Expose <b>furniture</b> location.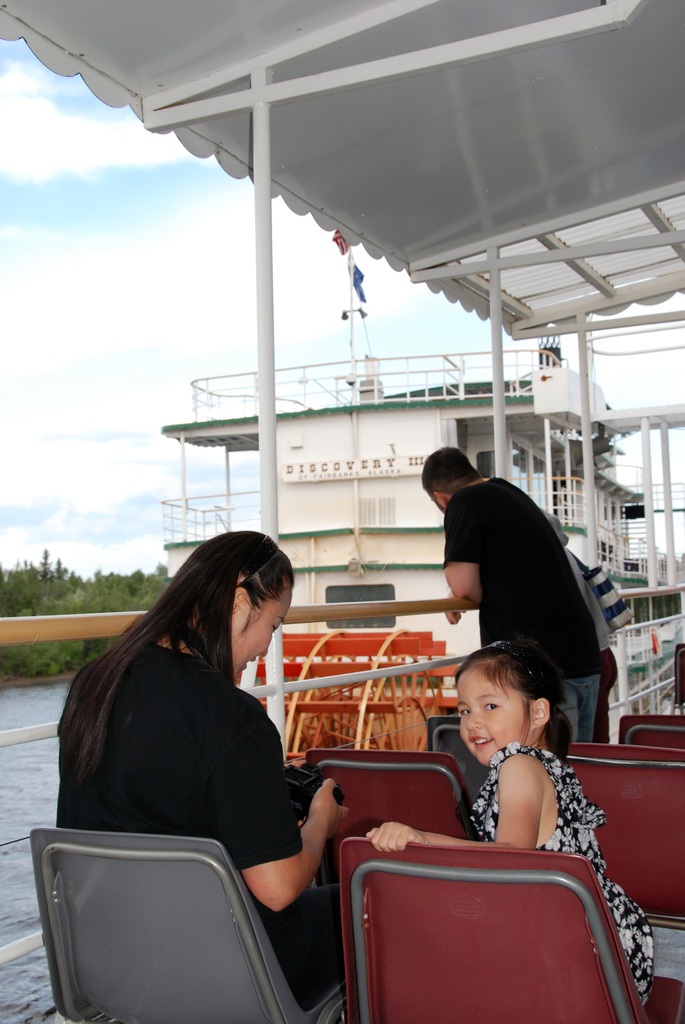
Exposed at Rect(336, 830, 684, 1023).
